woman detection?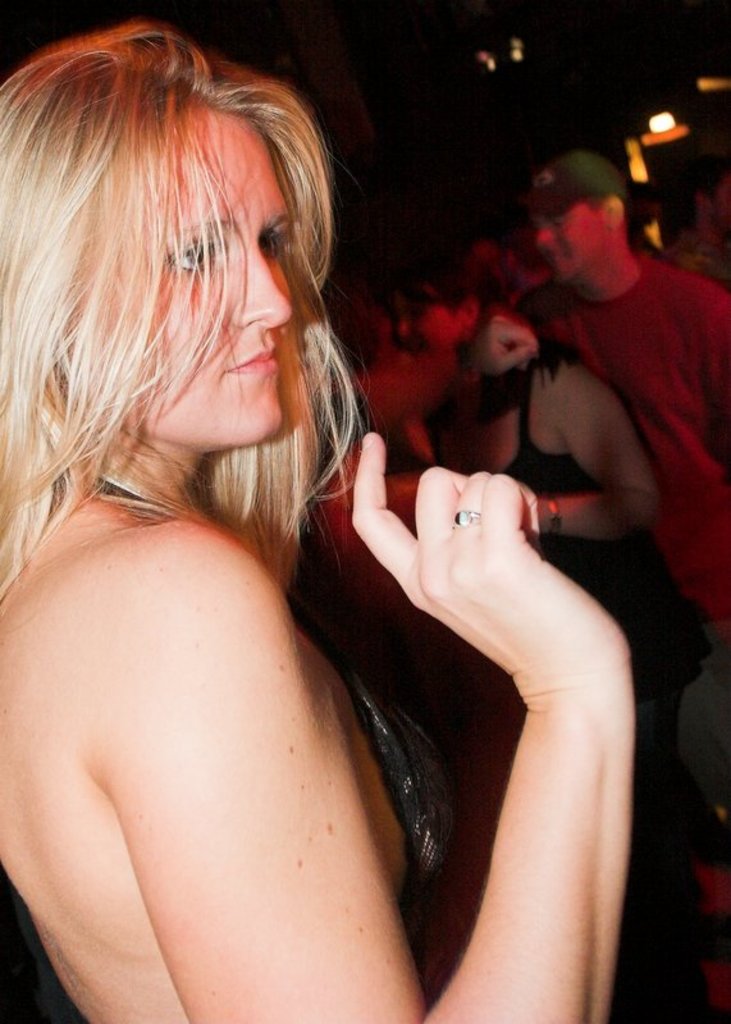
{"left": 0, "top": 19, "right": 512, "bottom": 1023}
